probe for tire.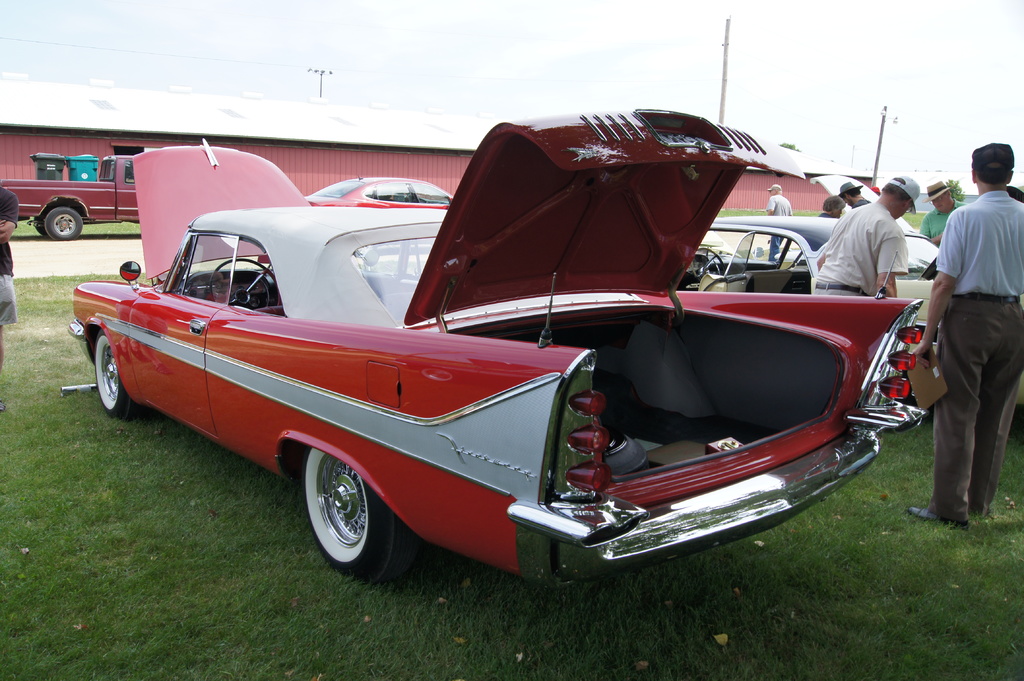
Probe result: bbox(93, 333, 143, 415).
